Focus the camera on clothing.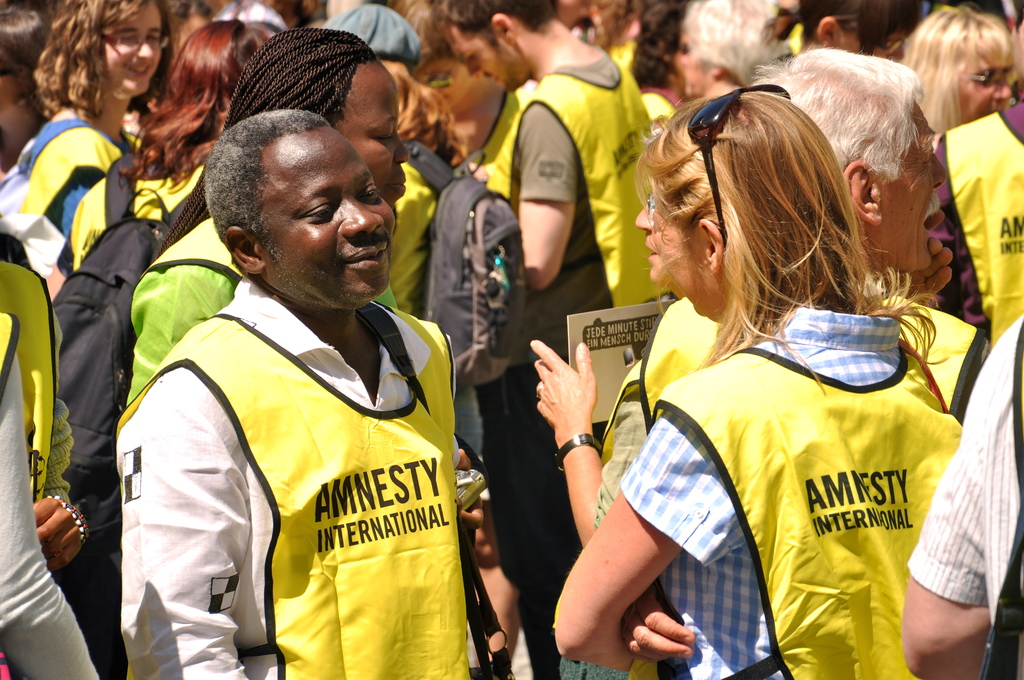
Focus region: left=662, top=257, right=980, bottom=676.
